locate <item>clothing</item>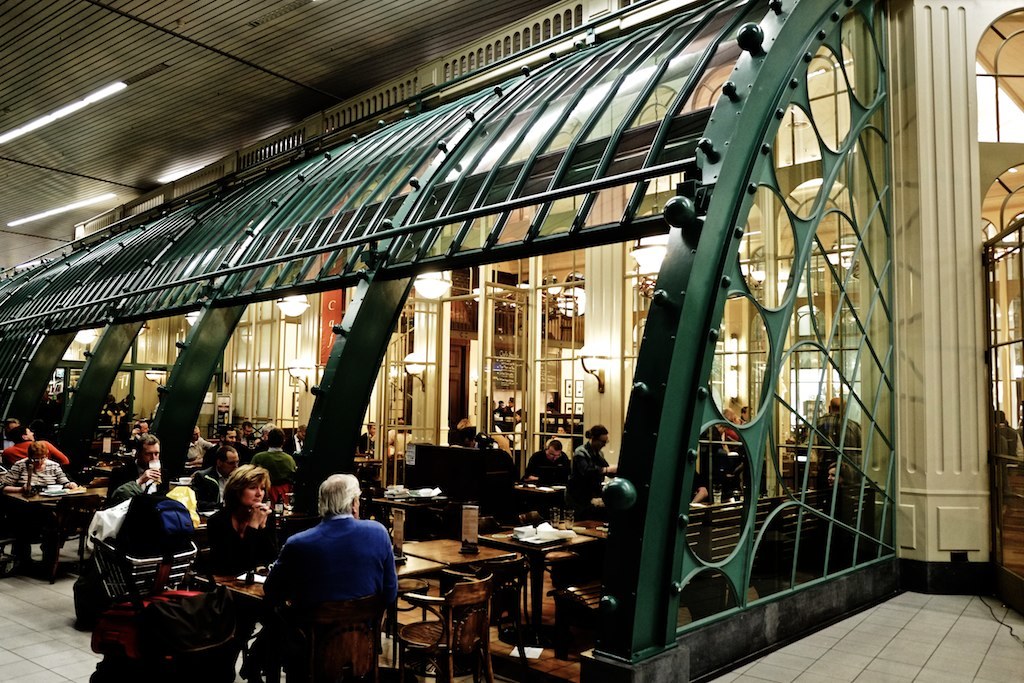
bbox=(360, 432, 374, 453)
